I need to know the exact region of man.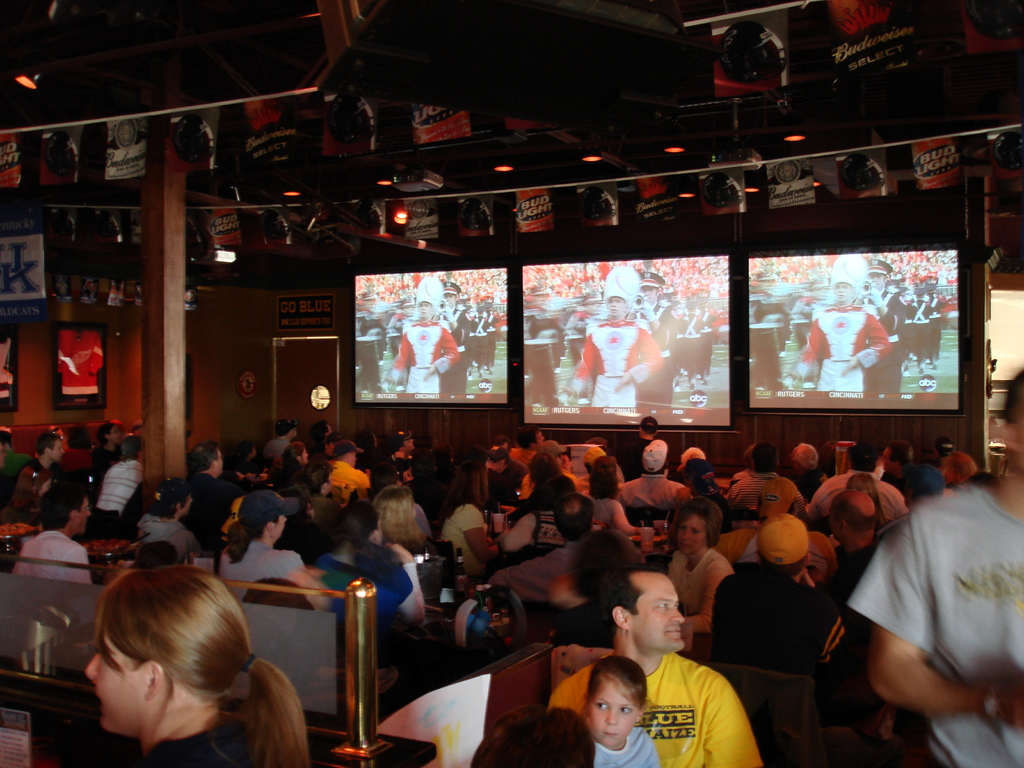
Region: x1=384 y1=274 x2=462 y2=397.
